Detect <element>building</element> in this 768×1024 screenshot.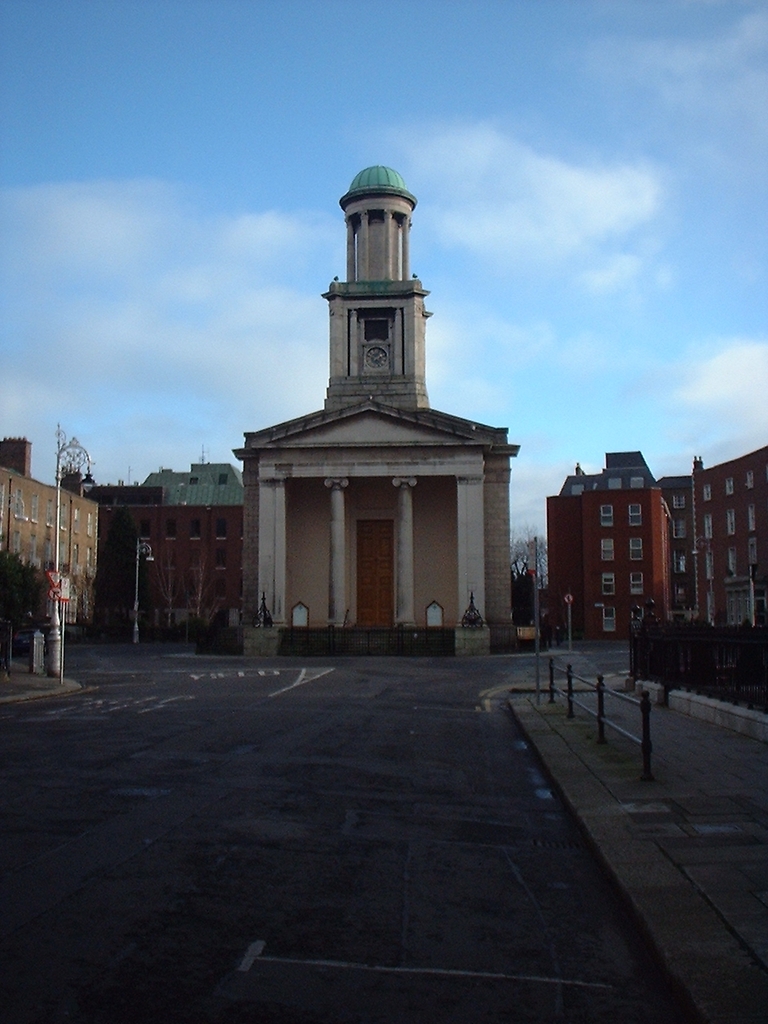
Detection: 102, 465, 250, 634.
